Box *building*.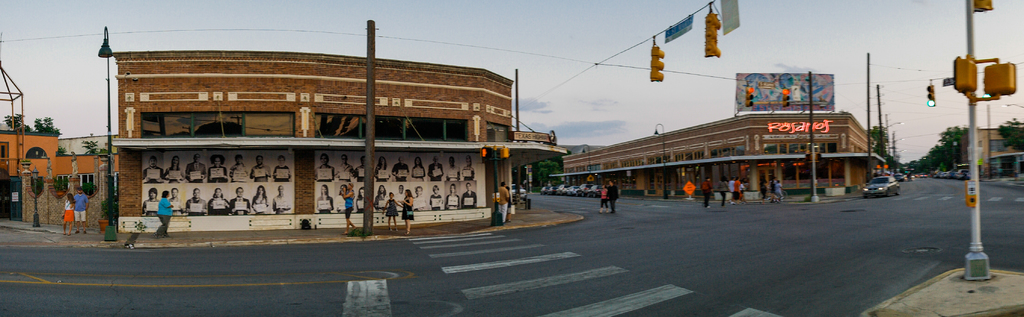
rect(0, 133, 119, 217).
